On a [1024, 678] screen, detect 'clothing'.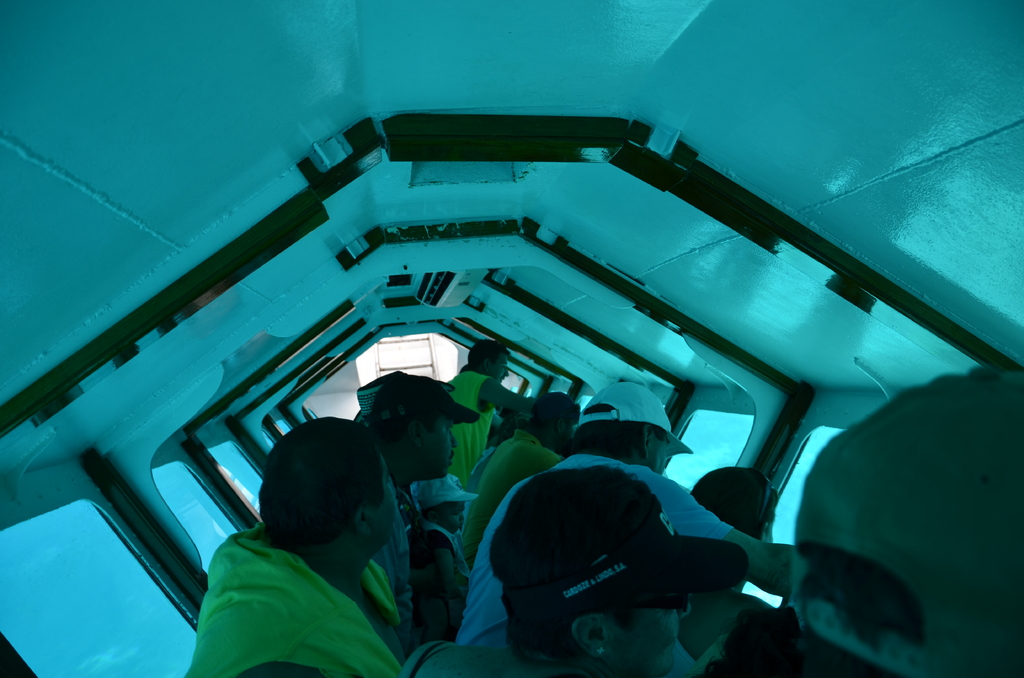
[695, 606, 897, 677].
